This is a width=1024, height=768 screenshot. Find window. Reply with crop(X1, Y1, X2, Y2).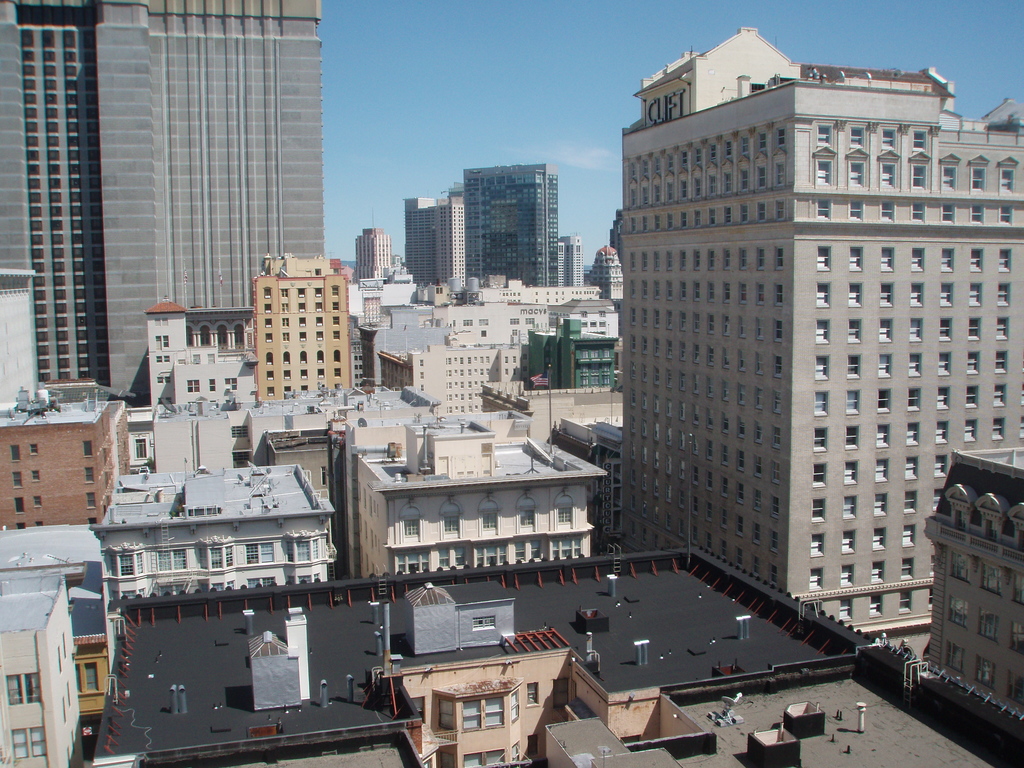
crop(242, 545, 271, 566).
